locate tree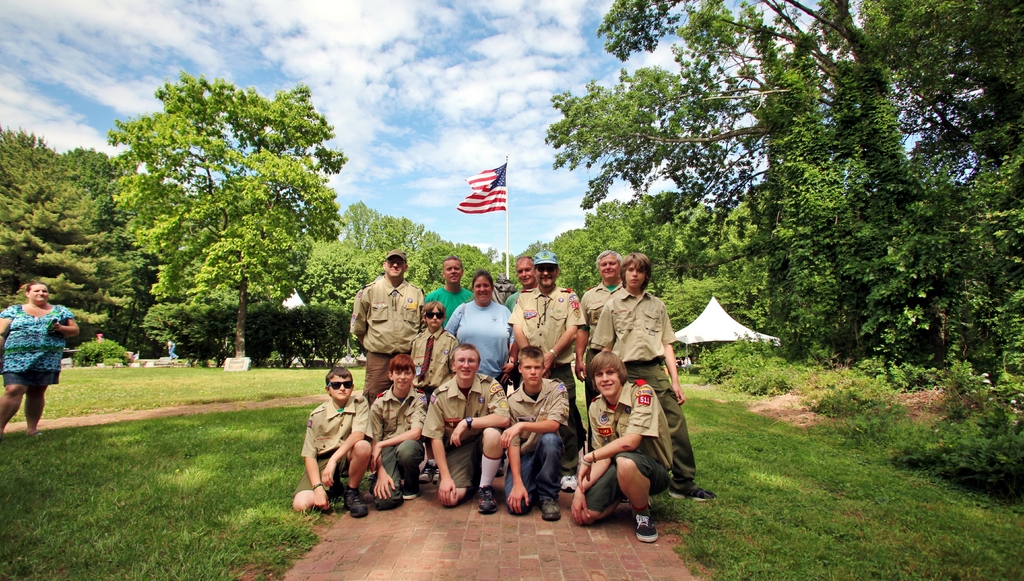
detection(699, 196, 798, 334)
